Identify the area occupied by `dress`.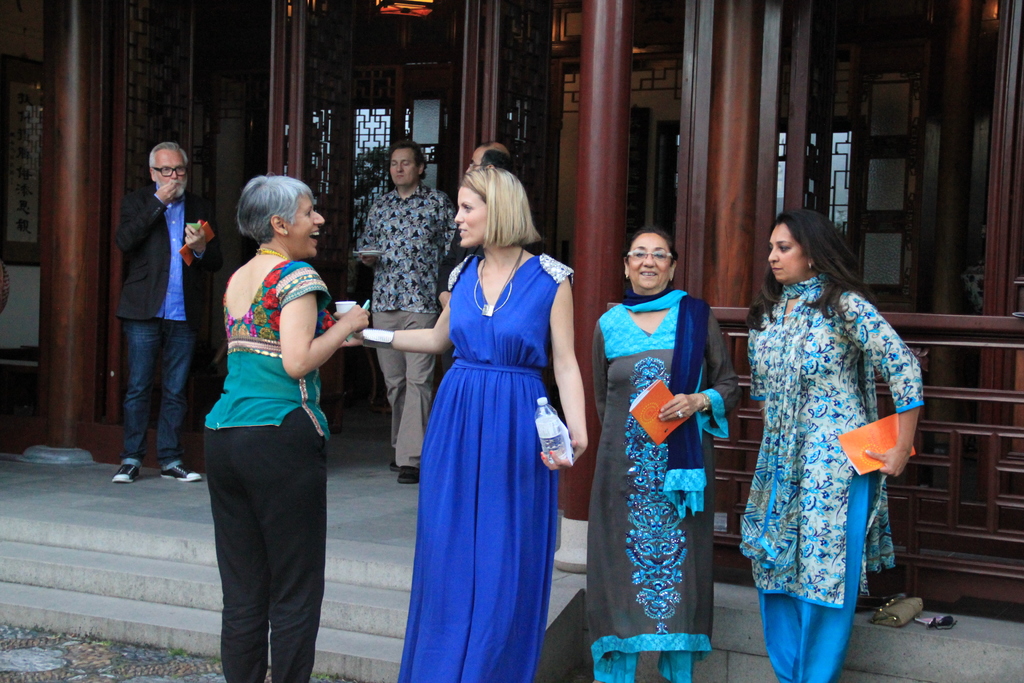
Area: [x1=397, y1=254, x2=575, y2=682].
